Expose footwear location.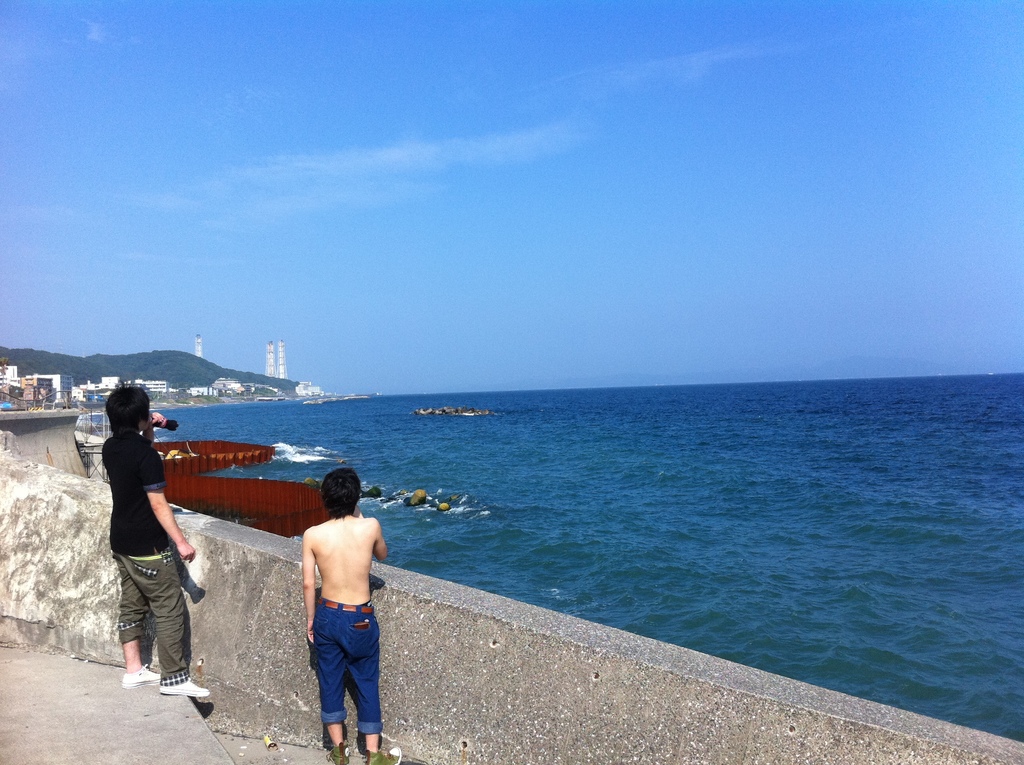
Exposed at [left=120, top=662, right=159, bottom=691].
